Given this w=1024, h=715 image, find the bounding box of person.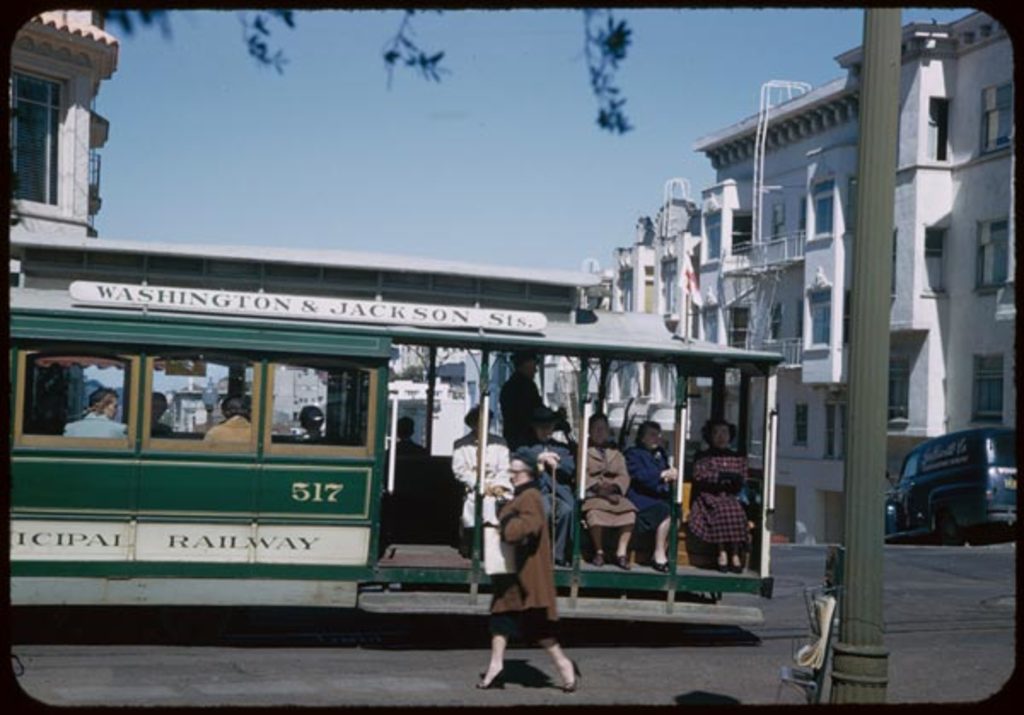
locate(577, 411, 635, 563).
